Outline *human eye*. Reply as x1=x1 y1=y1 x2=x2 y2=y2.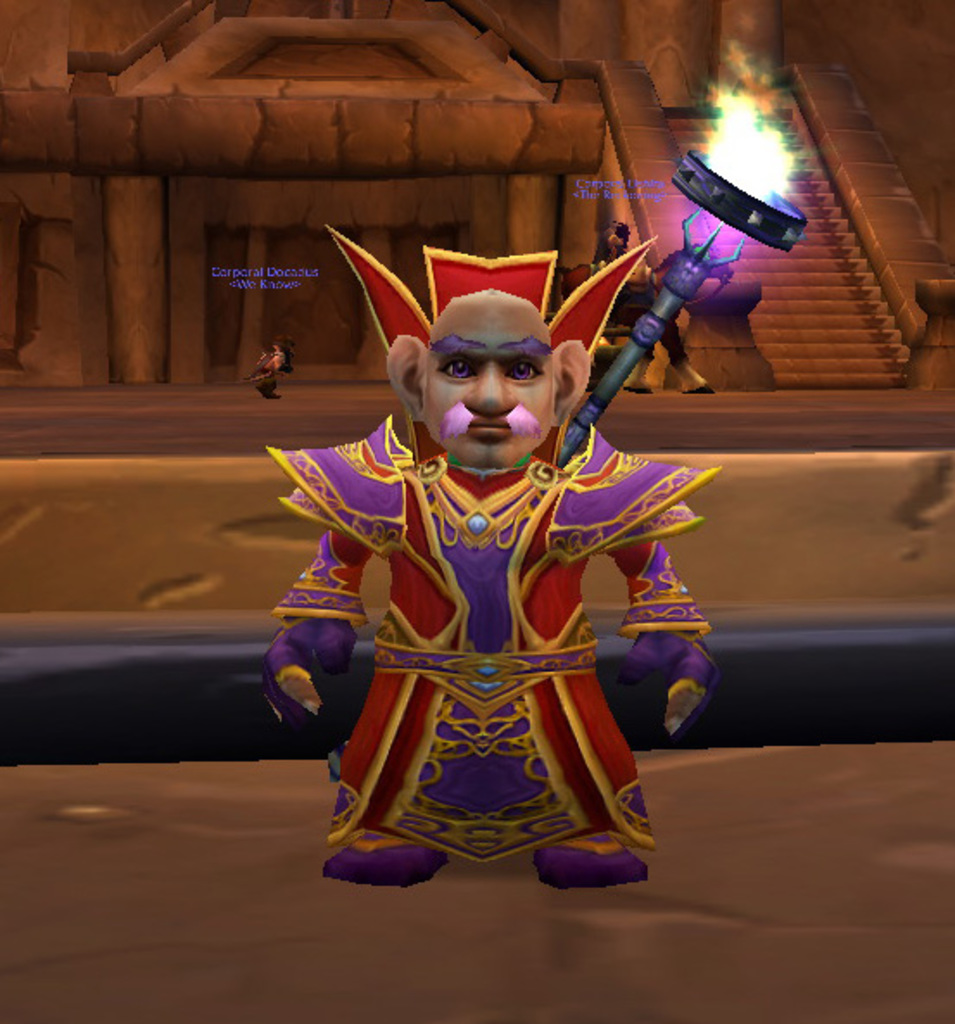
x1=503 y1=351 x2=547 y2=387.
